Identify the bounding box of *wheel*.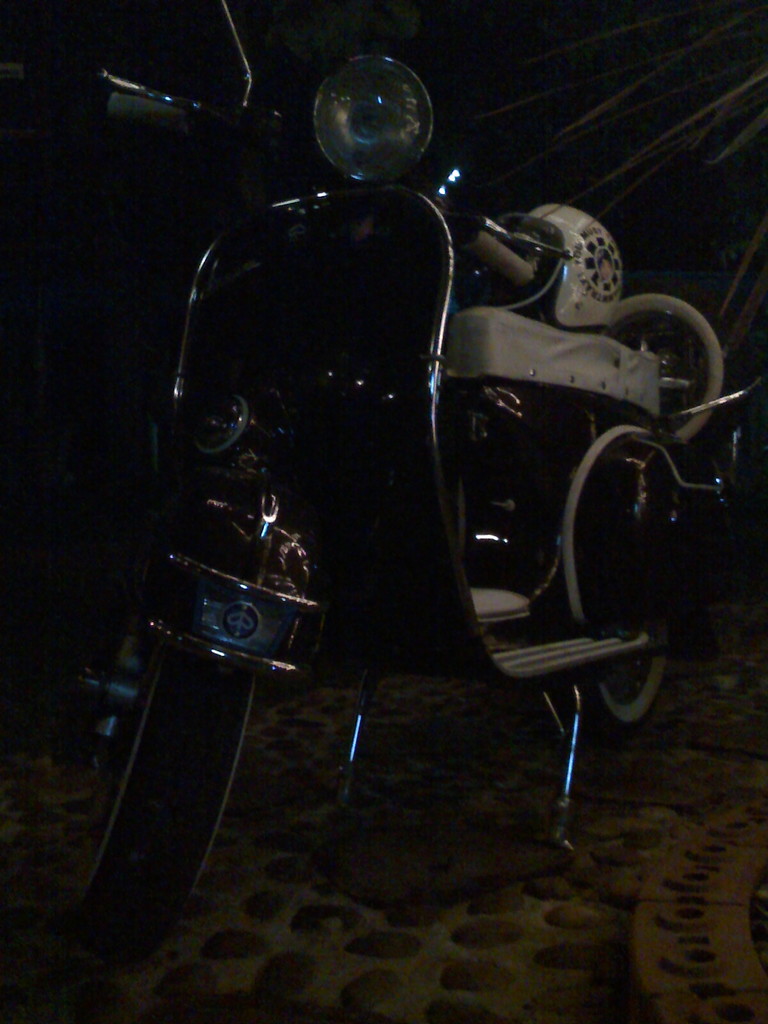
597/297/732/449.
